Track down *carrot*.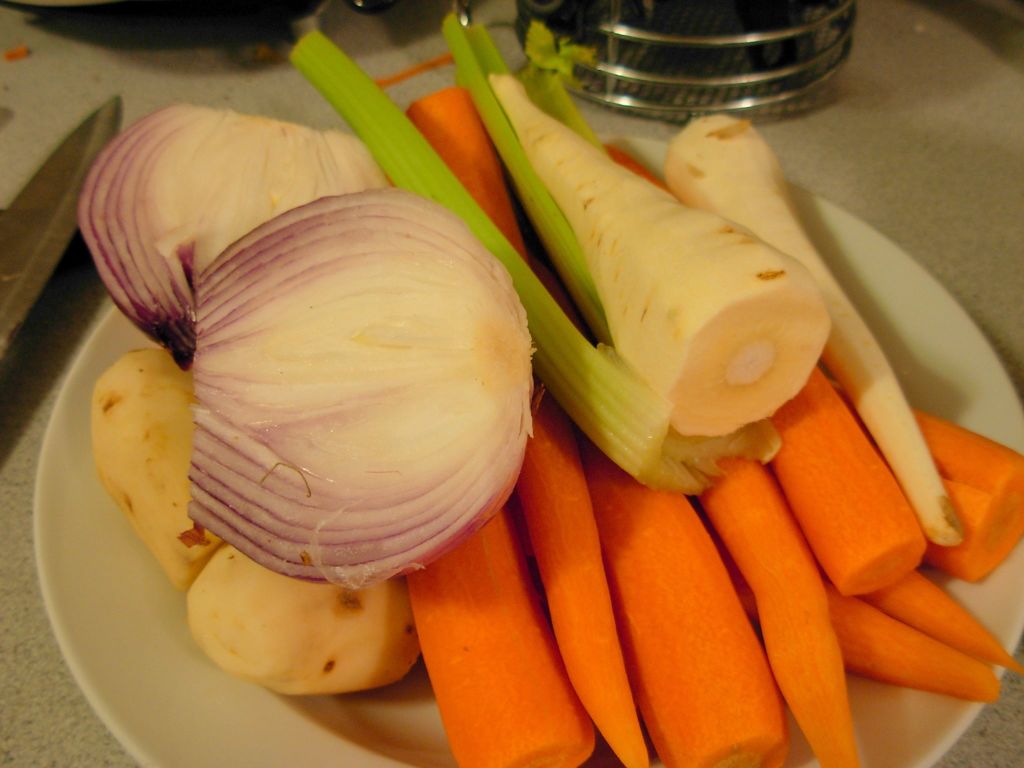
Tracked to locate(580, 435, 785, 767).
